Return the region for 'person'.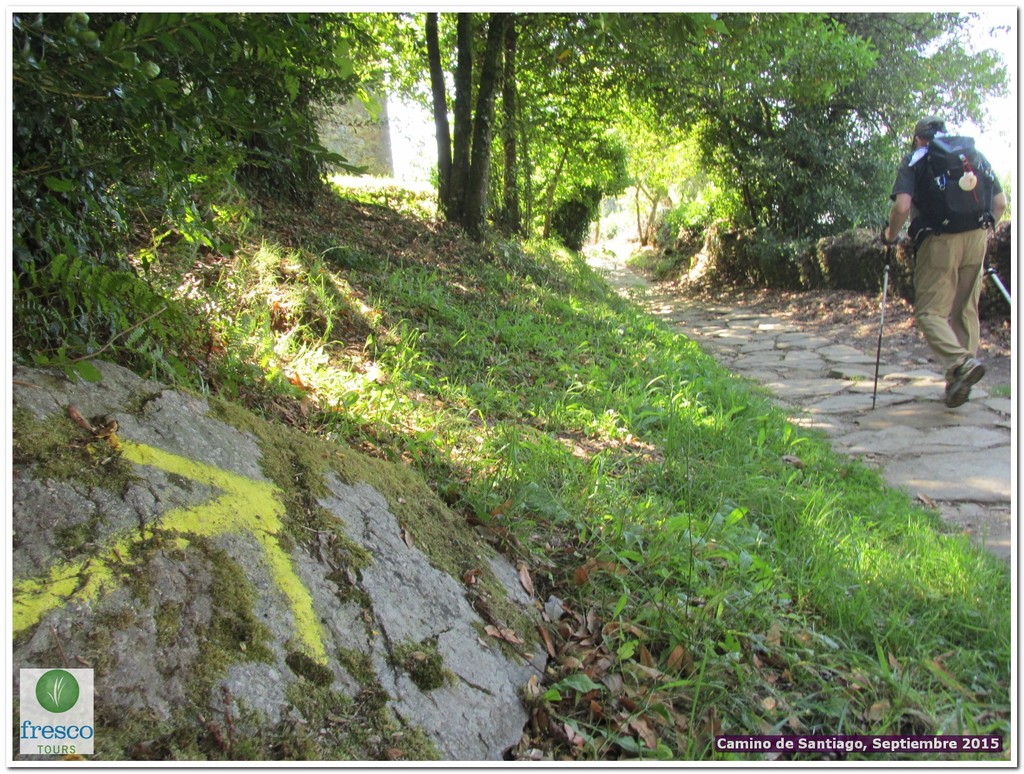
x1=904 y1=103 x2=1023 y2=409.
